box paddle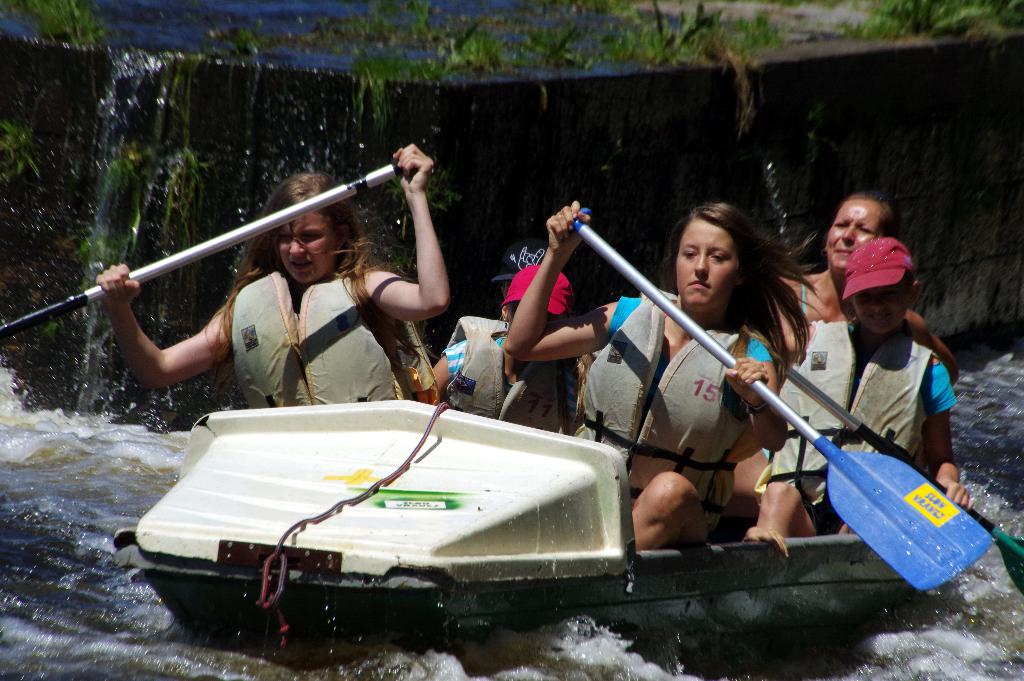
(left=0, top=122, right=436, bottom=339)
